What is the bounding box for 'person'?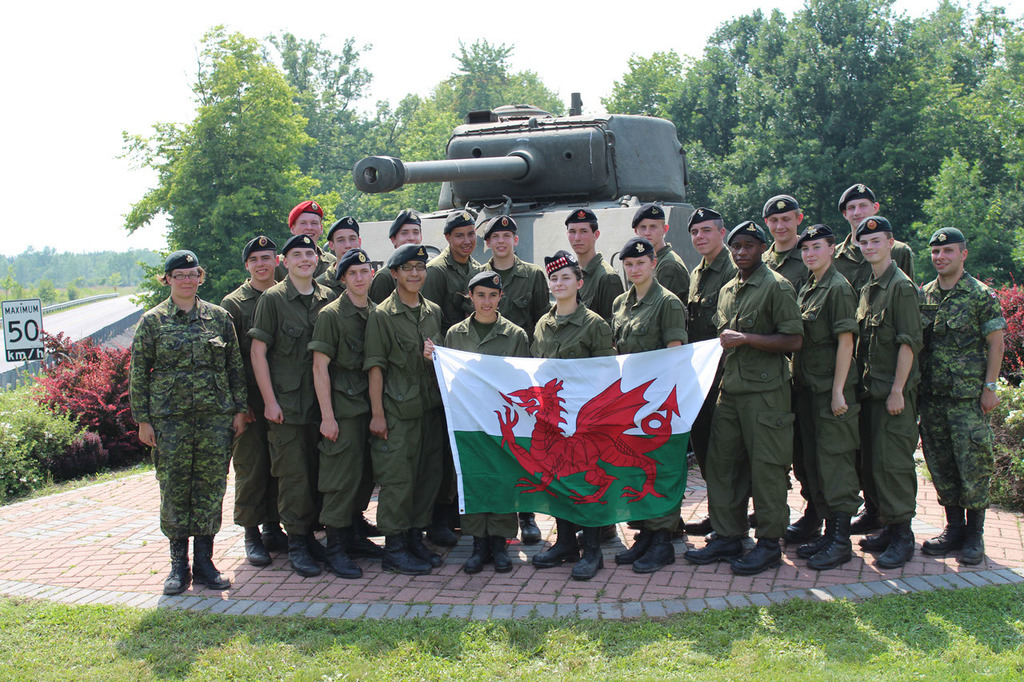
[275, 199, 340, 284].
